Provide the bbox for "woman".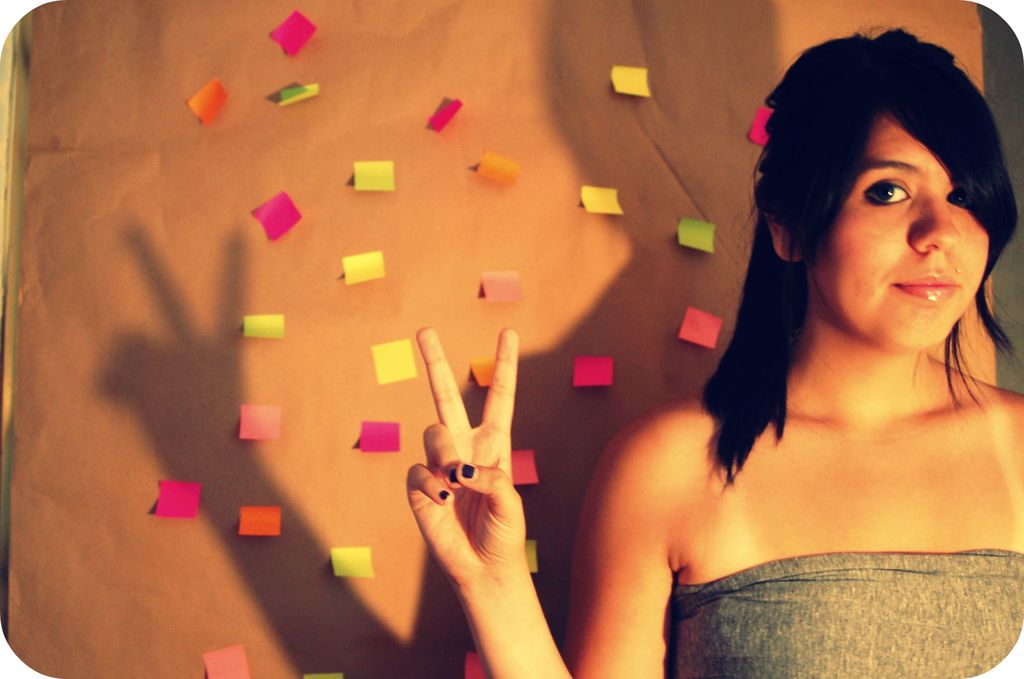
bbox=[426, 47, 989, 666].
